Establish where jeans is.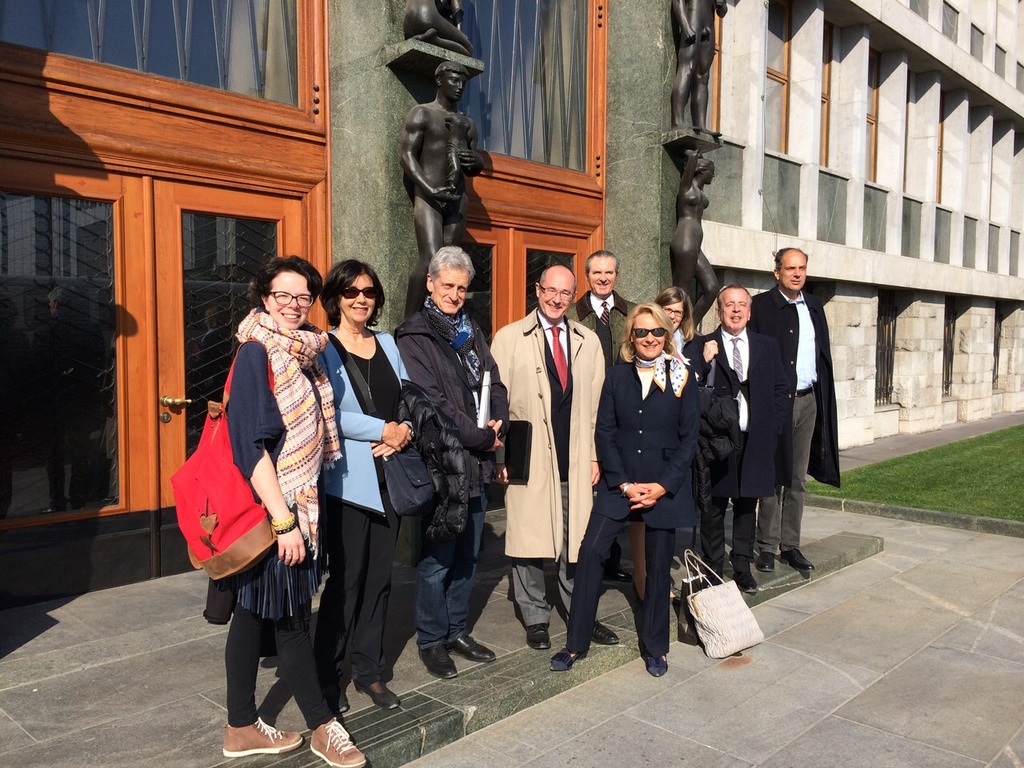
Established at bbox=[422, 482, 481, 645].
